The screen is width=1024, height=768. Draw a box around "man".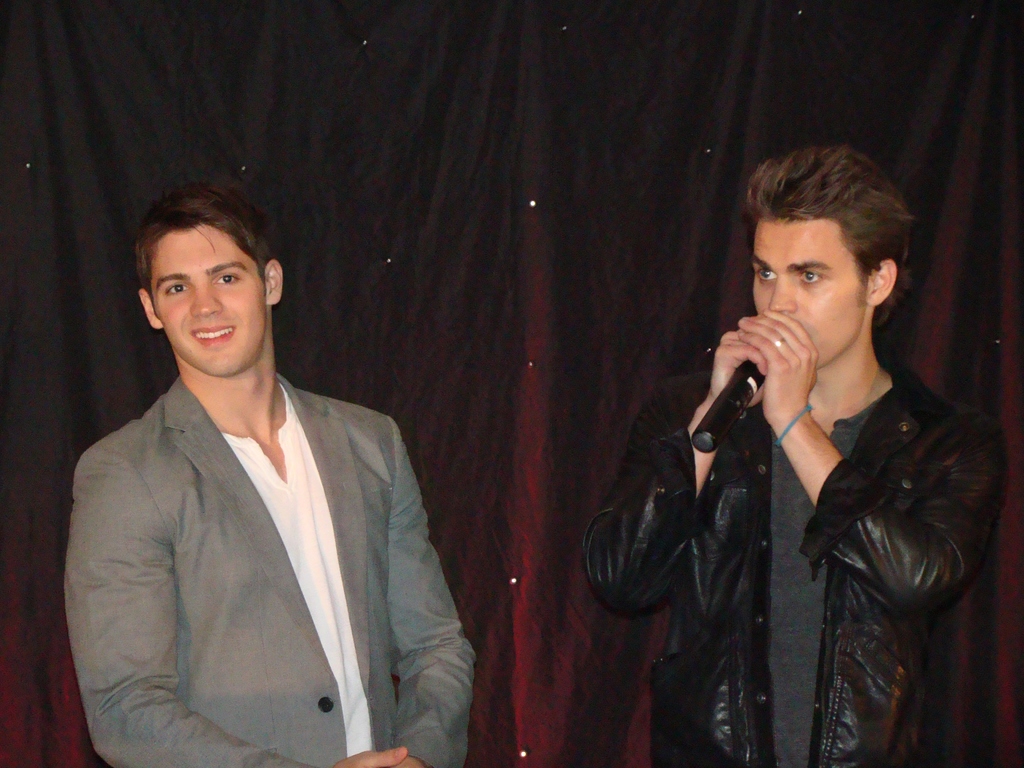
(60, 205, 472, 755).
